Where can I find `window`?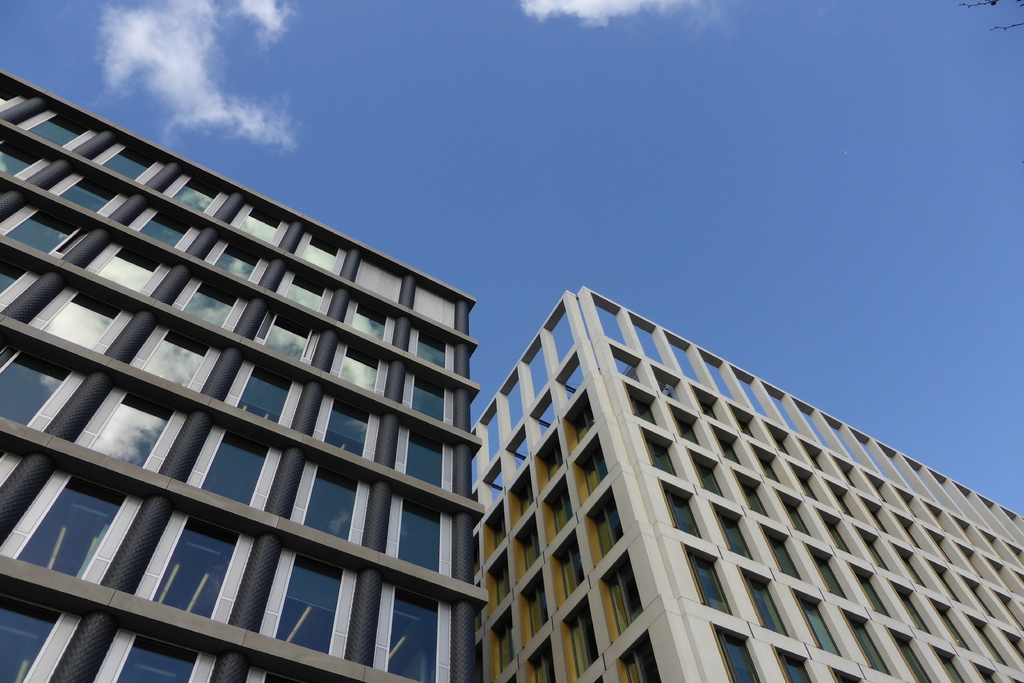
You can find it at (789, 465, 825, 502).
